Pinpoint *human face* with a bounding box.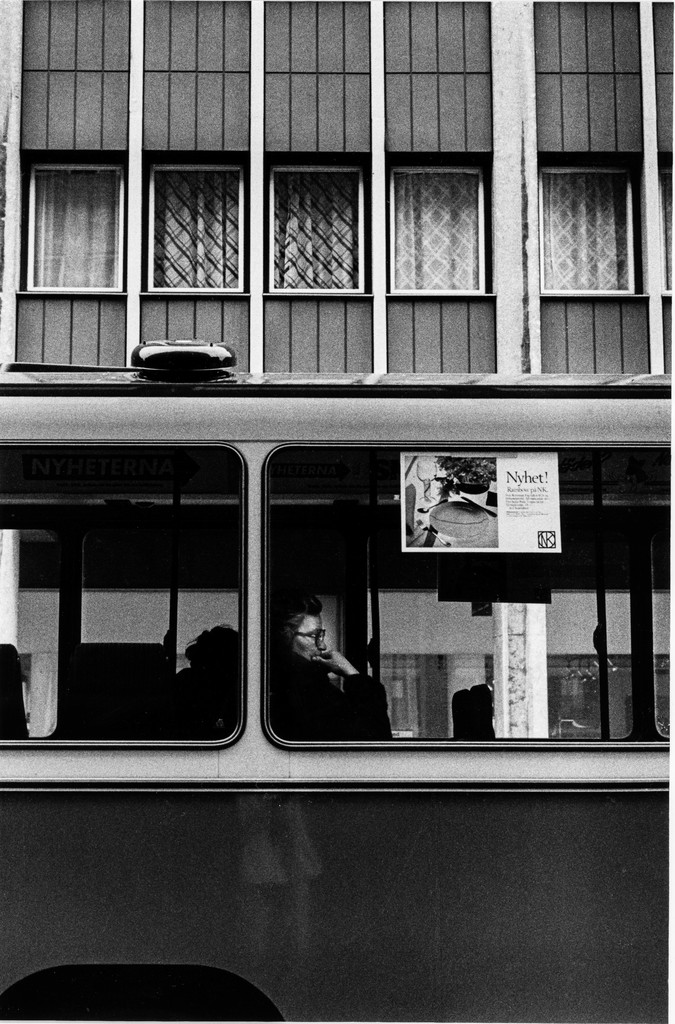
x1=293 y1=612 x2=325 y2=659.
